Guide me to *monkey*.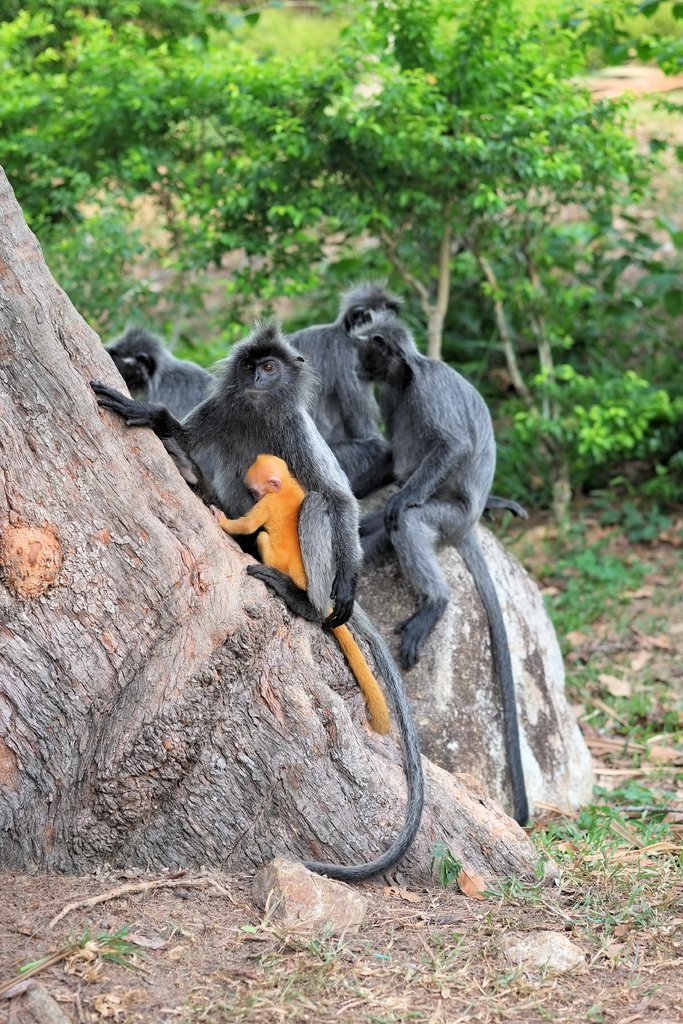
Guidance: Rect(92, 317, 427, 879).
